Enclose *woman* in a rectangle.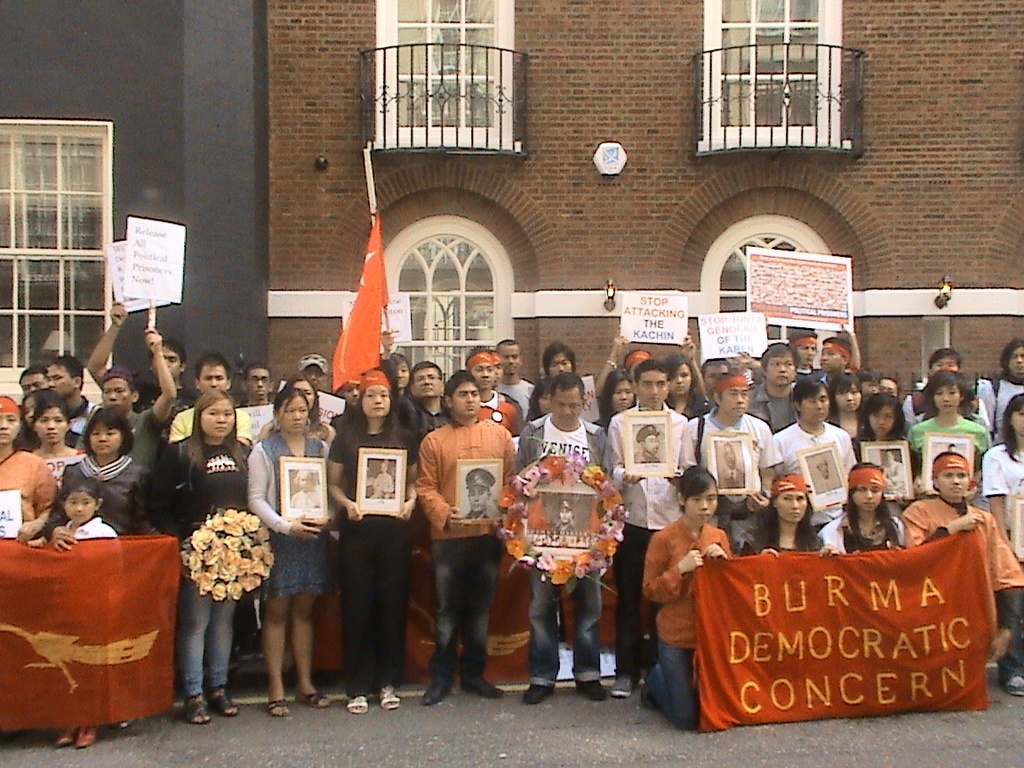
(412, 370, 506, 700).
